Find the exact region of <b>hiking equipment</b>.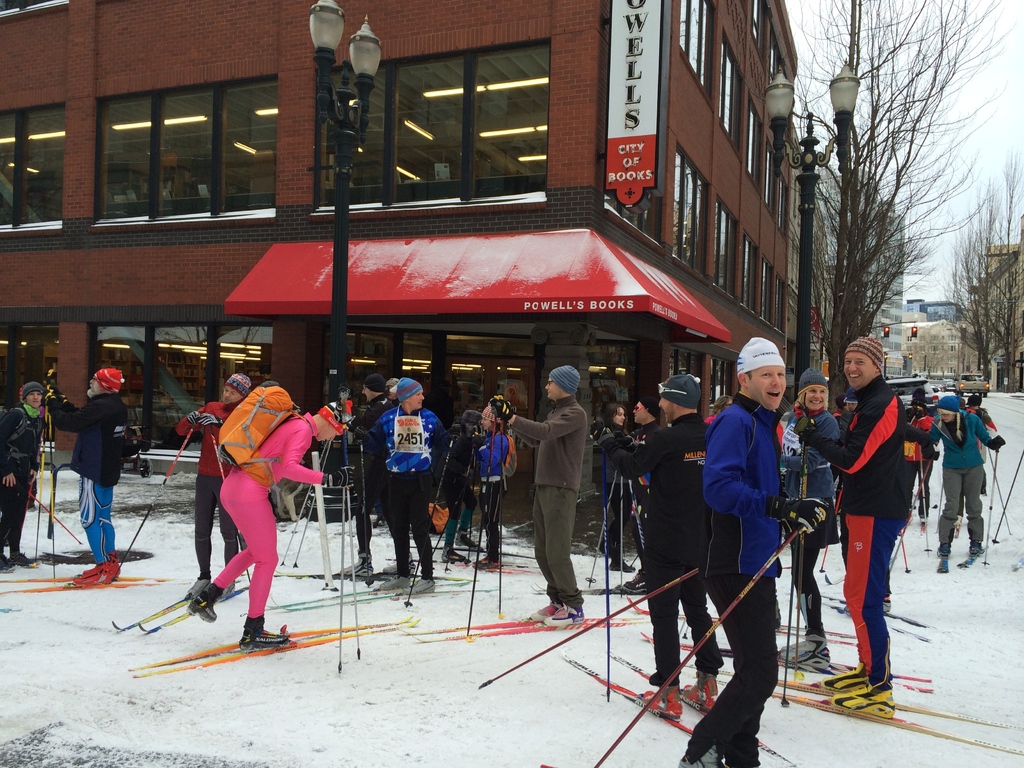
Exact region: 357, 440, 374, 606.
